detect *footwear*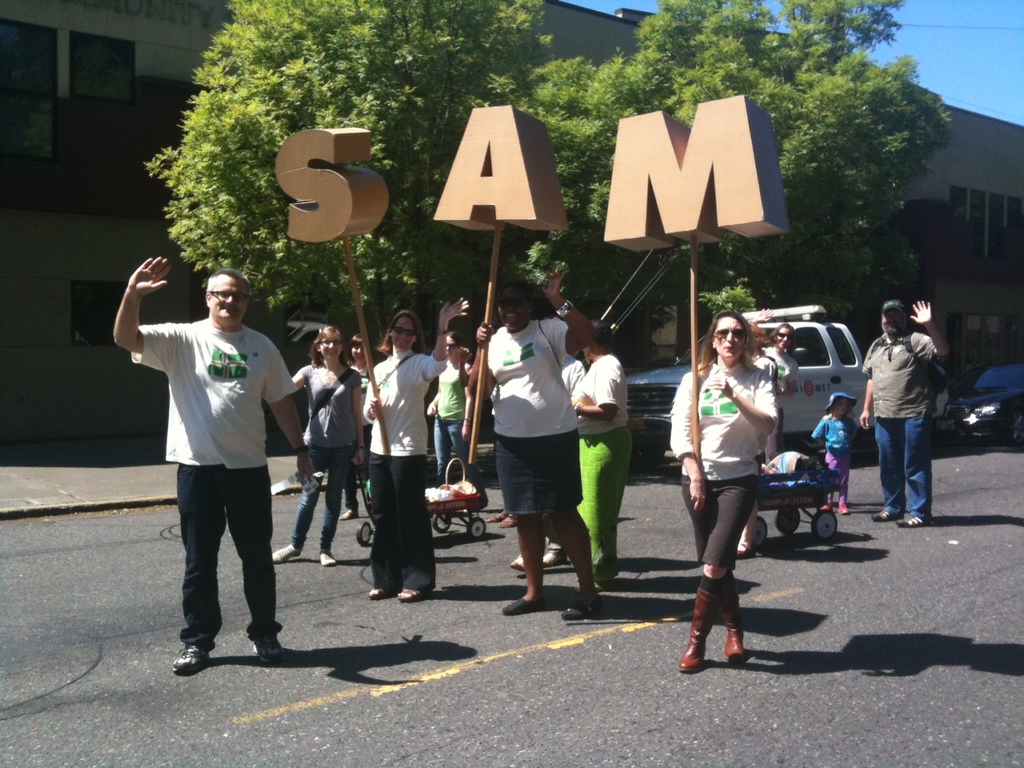
<region>394, 586, 422, 598</region>
